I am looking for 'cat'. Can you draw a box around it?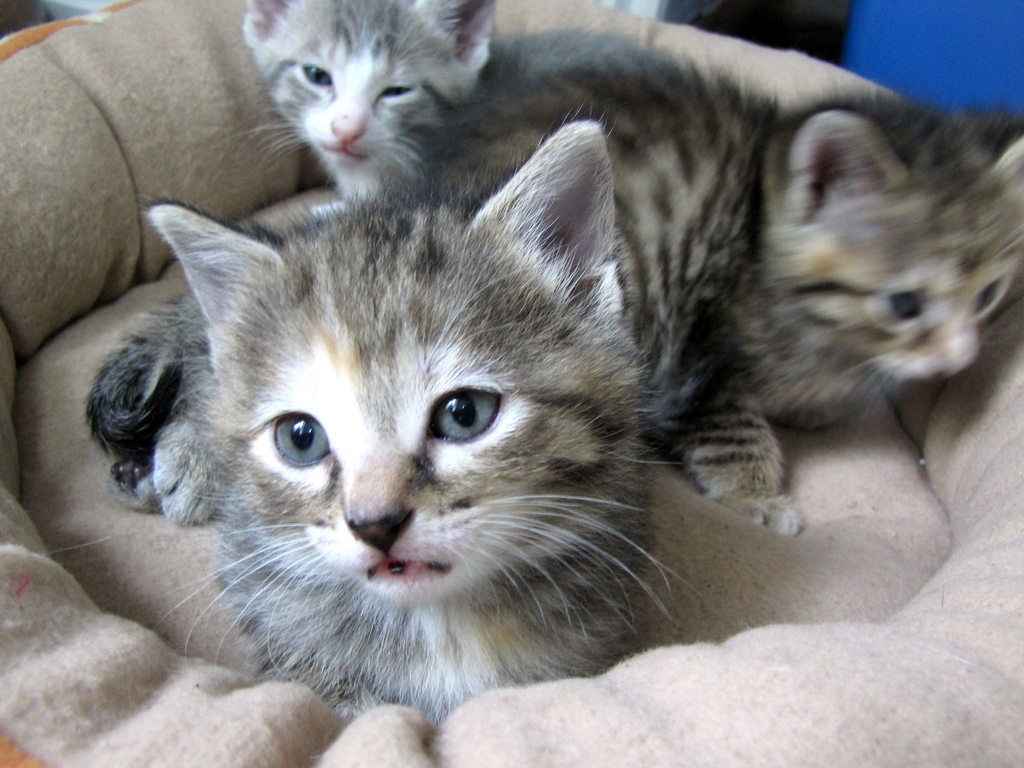
Sure, the bounding box is detection(670, 99, 1023, 537).
